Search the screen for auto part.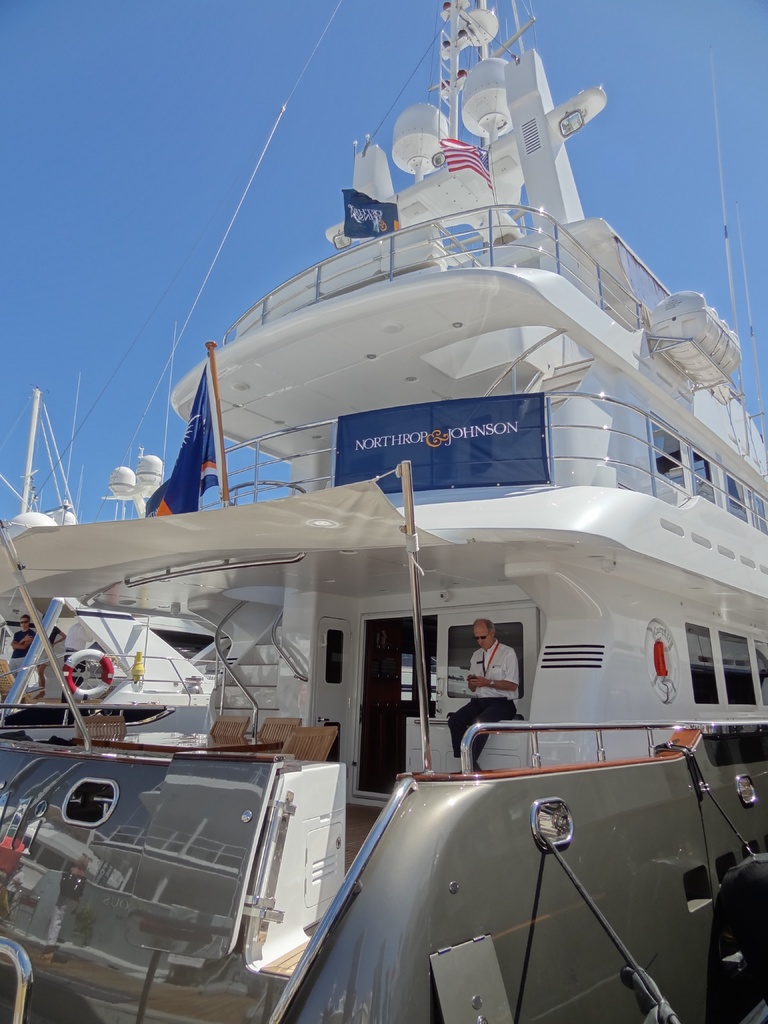
Found at x1=456, y1=0, x2=498, y2=57.
